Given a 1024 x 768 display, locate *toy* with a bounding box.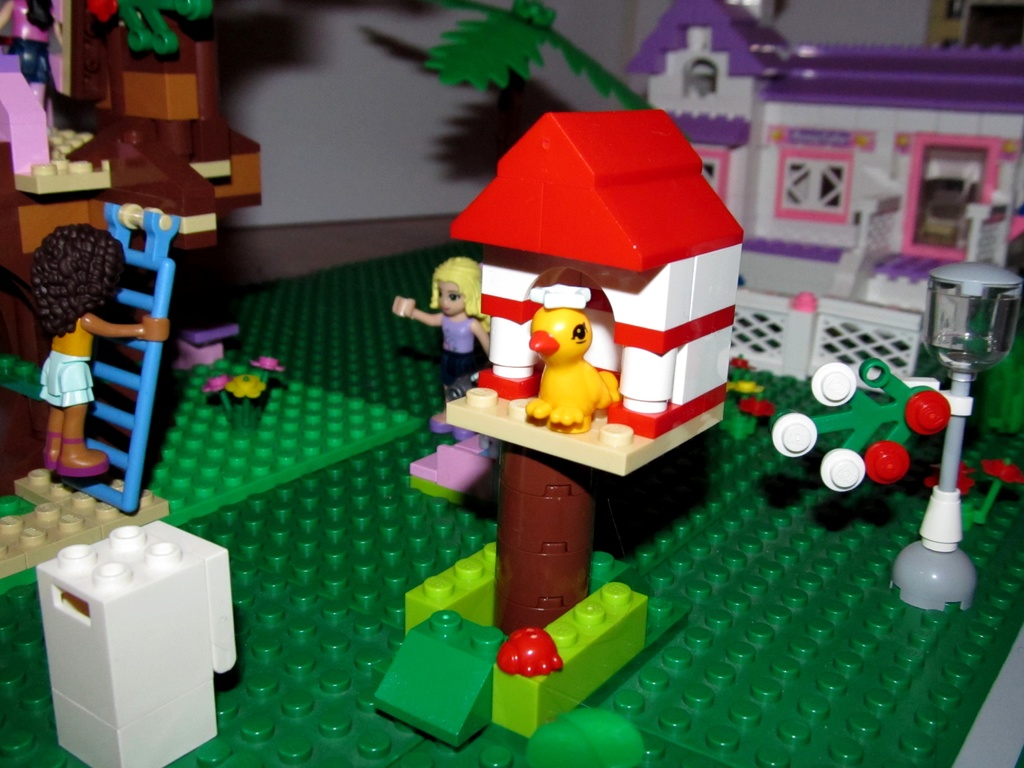
Located: {"x1": 495, "y1": 573, "x2": 651, "y2": 739}.
